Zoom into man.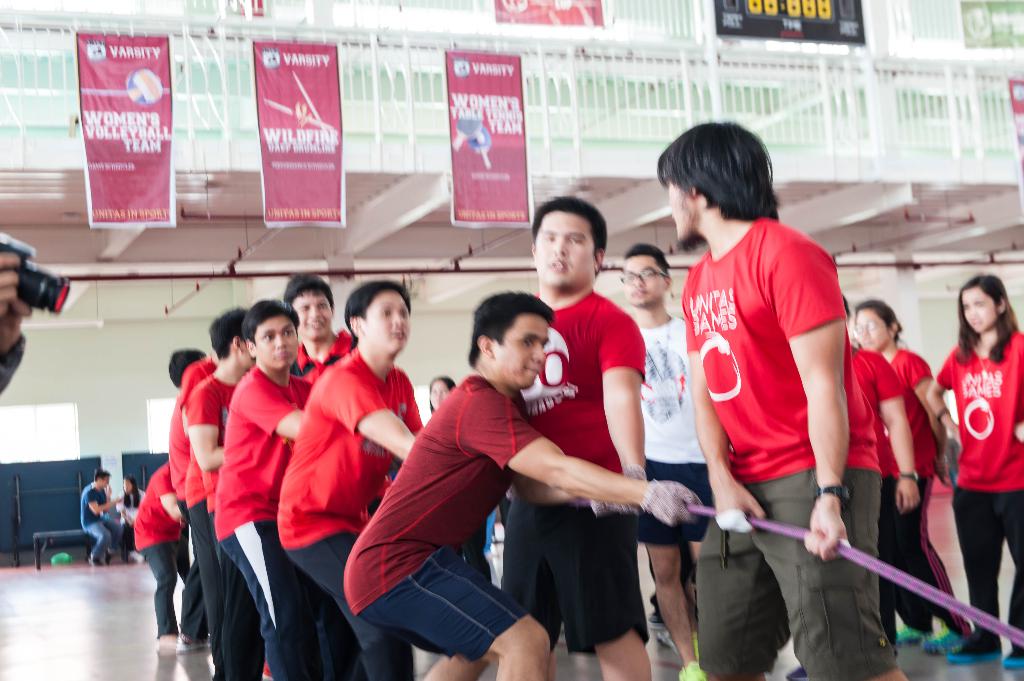
Zoom target: bbox(656, 118, 909, 680).
